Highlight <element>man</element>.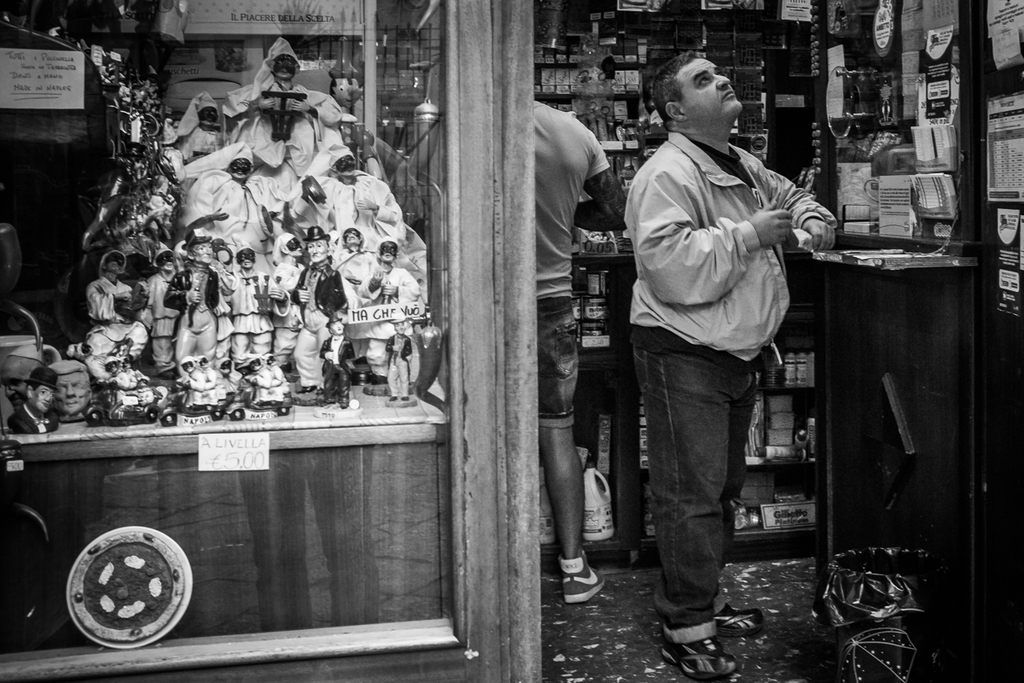
Highlighted region: region(620, 45, 841, 680).
